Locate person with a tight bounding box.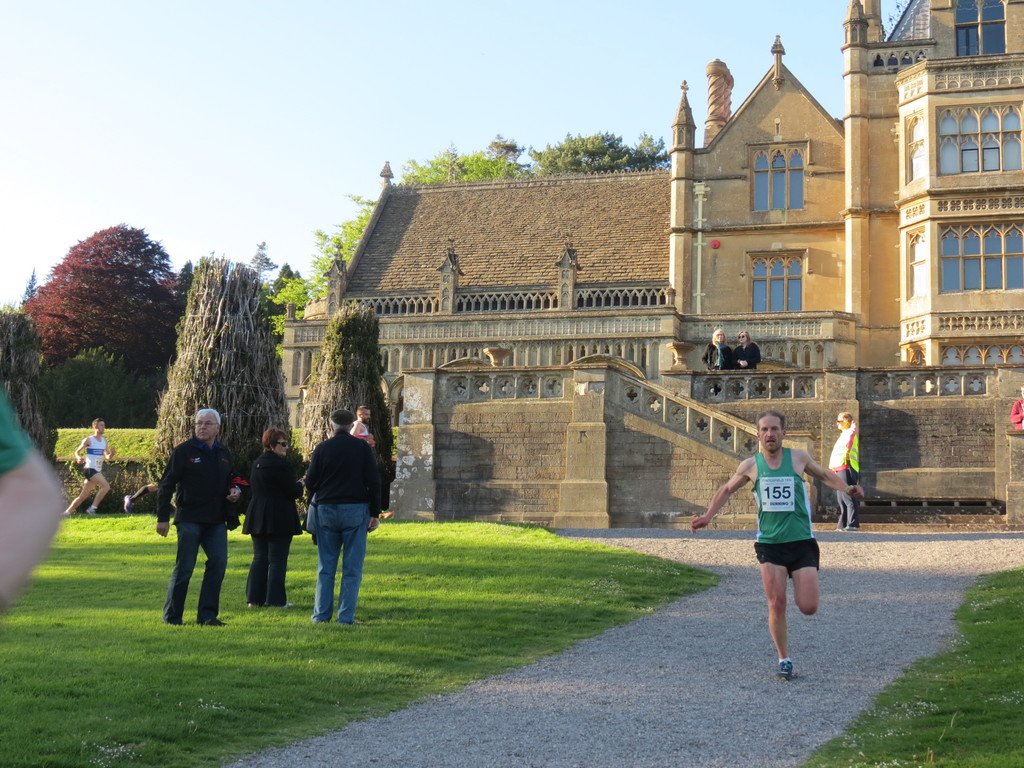
(x1=350, y1=405, x2=378, y2=442).
